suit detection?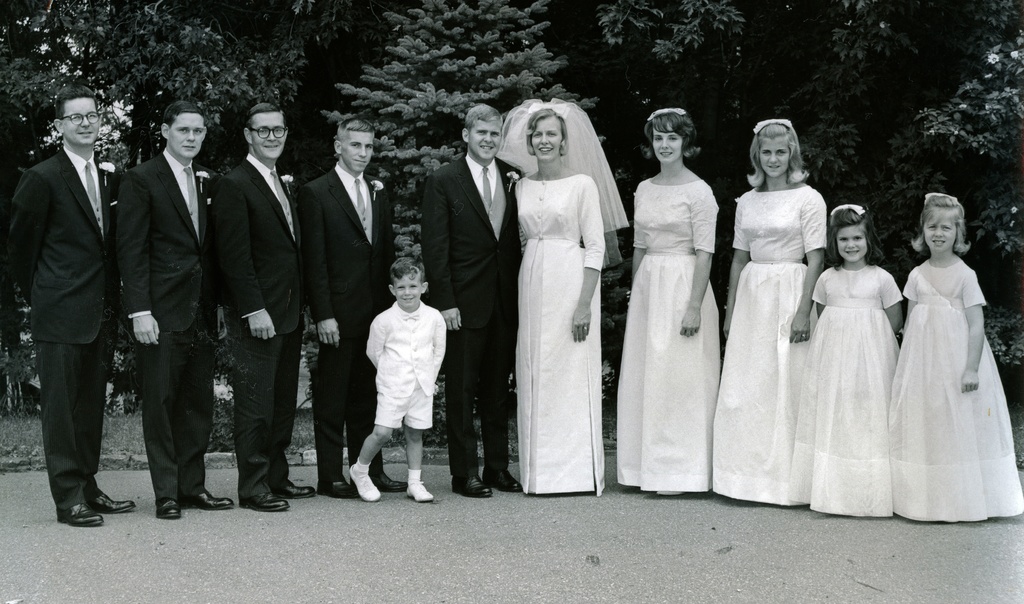
(218,154,301,497)
